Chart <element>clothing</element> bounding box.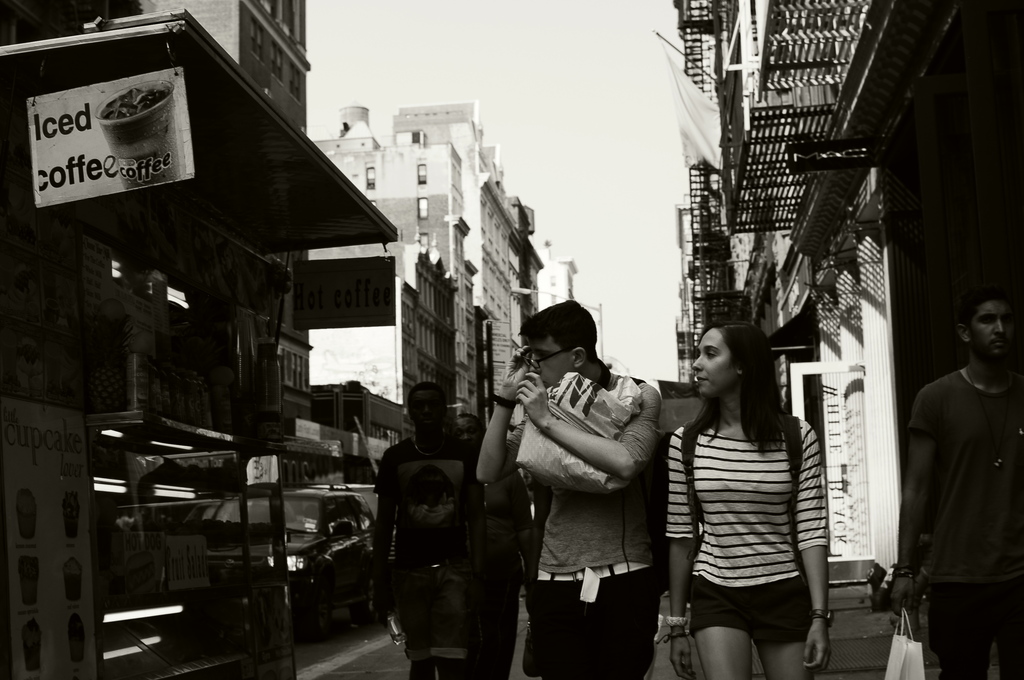
Charted: rect(383, 438, 479, 663).
